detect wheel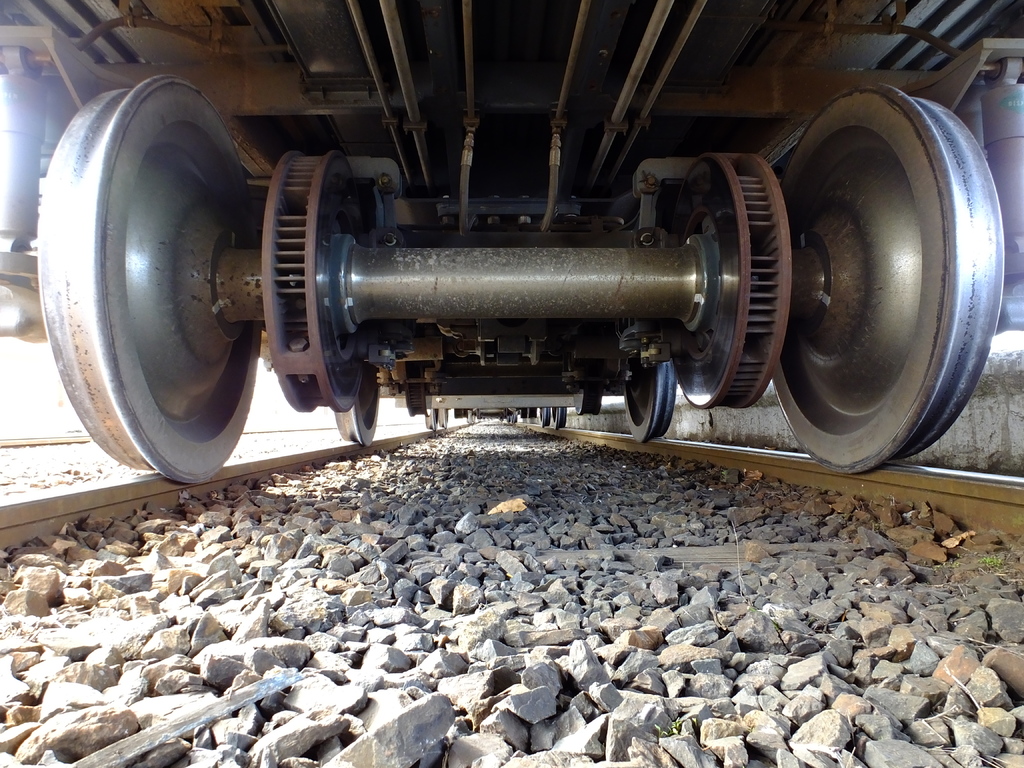
<box>437,406,447,430</box>
